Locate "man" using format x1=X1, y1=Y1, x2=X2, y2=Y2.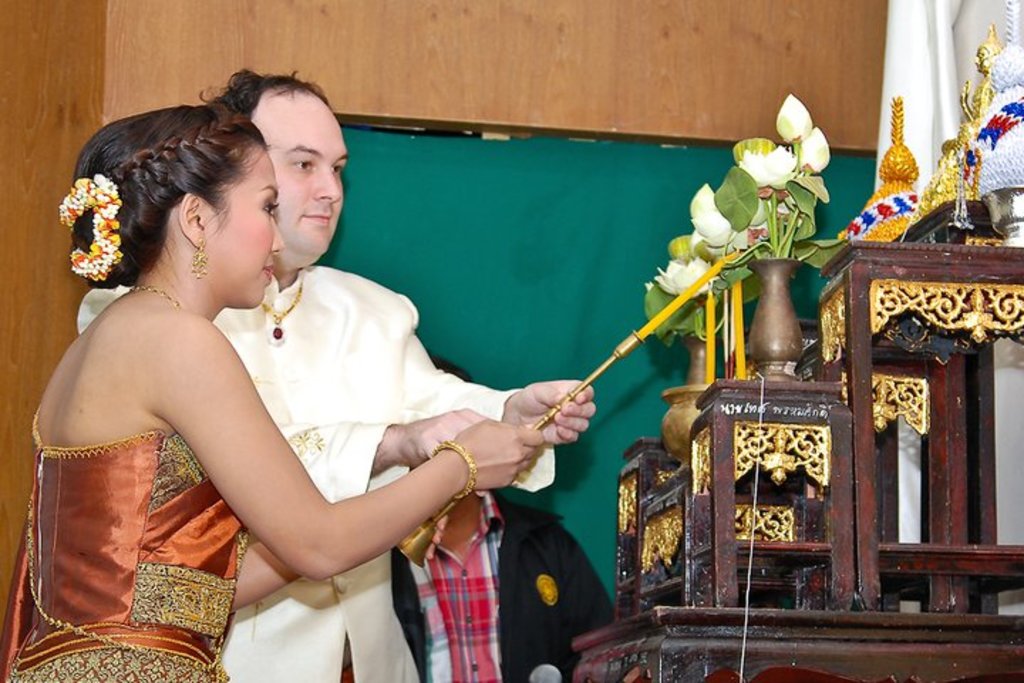
x1=78, y1=64, x2=593, y2=682.
